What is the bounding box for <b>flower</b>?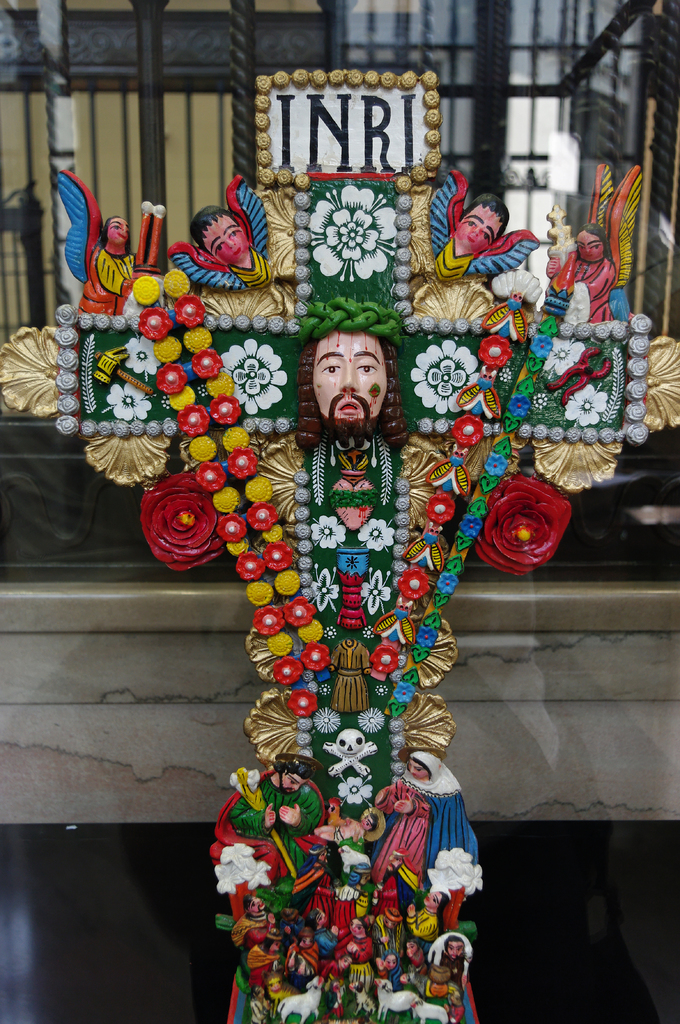
box=[155, 333, 184, 362].
